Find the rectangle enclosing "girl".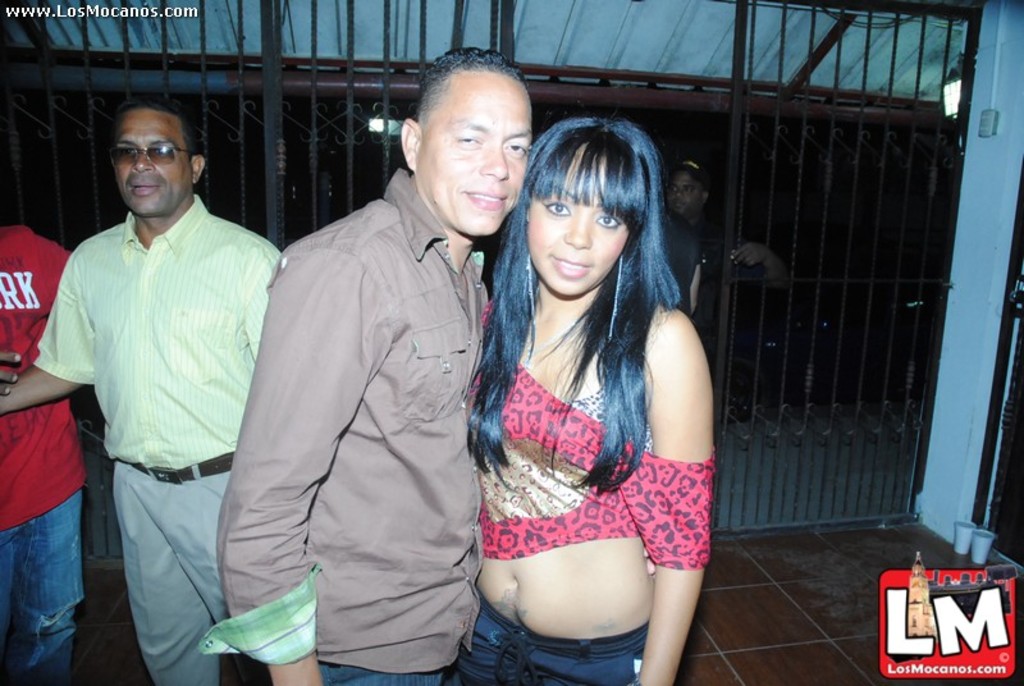
451,118,710,685.
